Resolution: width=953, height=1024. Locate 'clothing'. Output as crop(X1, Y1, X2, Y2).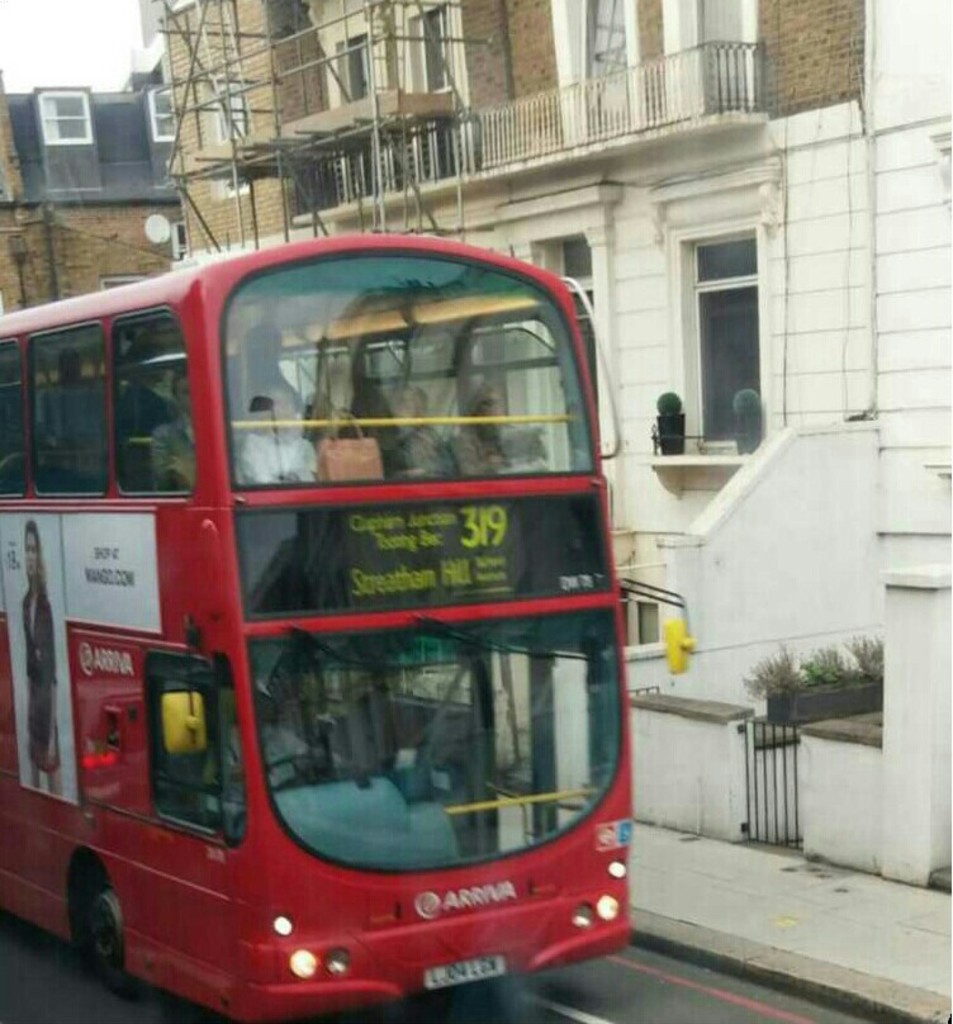
crop(237, 422, 326, 502).
